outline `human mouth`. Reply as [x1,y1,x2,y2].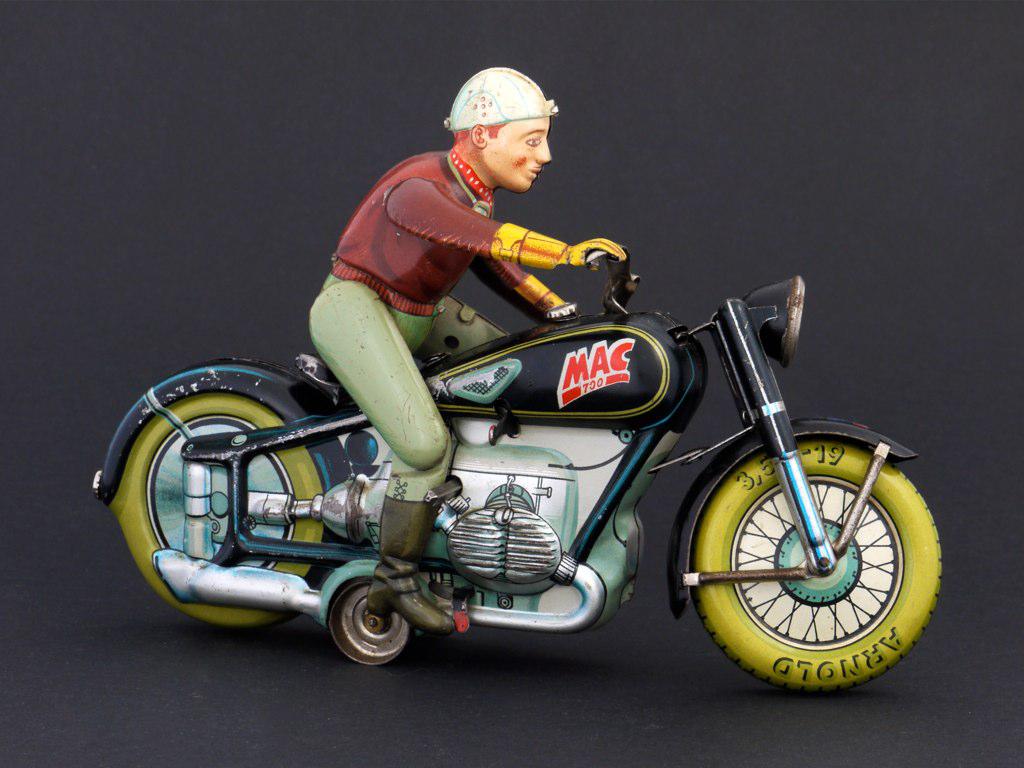
[518,164,546,185].
